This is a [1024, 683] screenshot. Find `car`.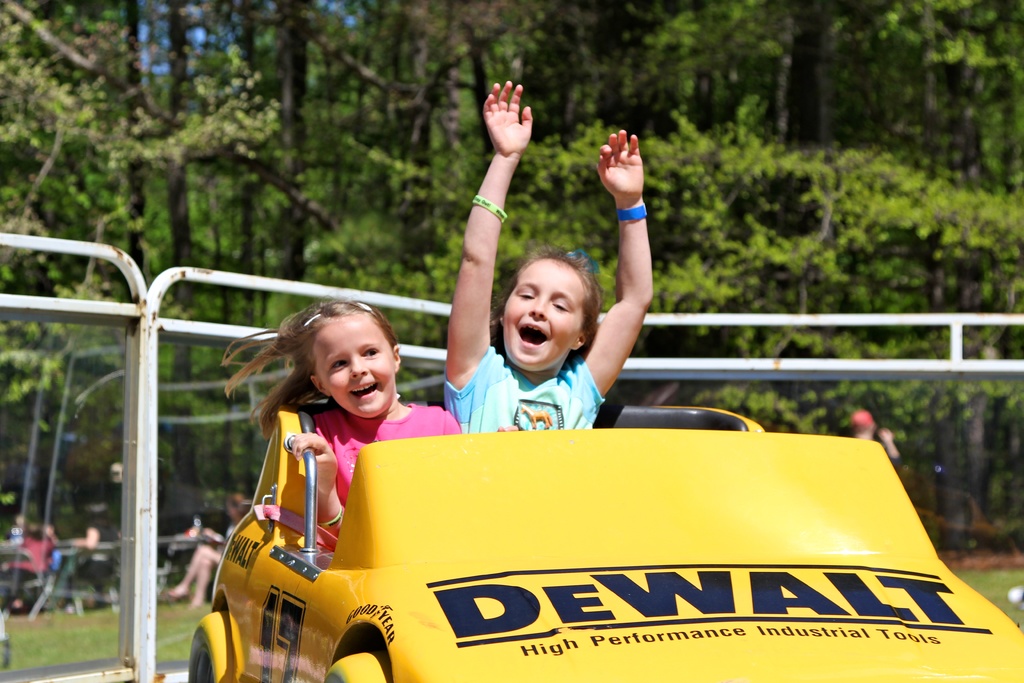
Bounding box: pyautogui.locateOnScreen(185, 402, 1023, 682).
